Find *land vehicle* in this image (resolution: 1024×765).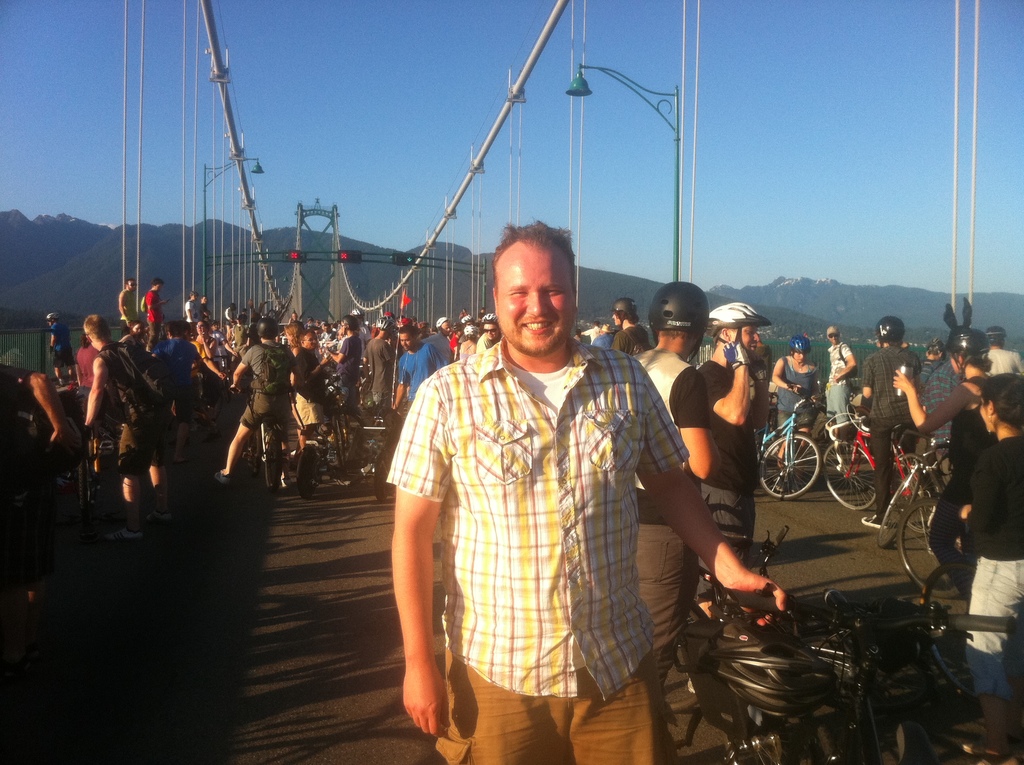
locate(230, 383, 283, 492).
